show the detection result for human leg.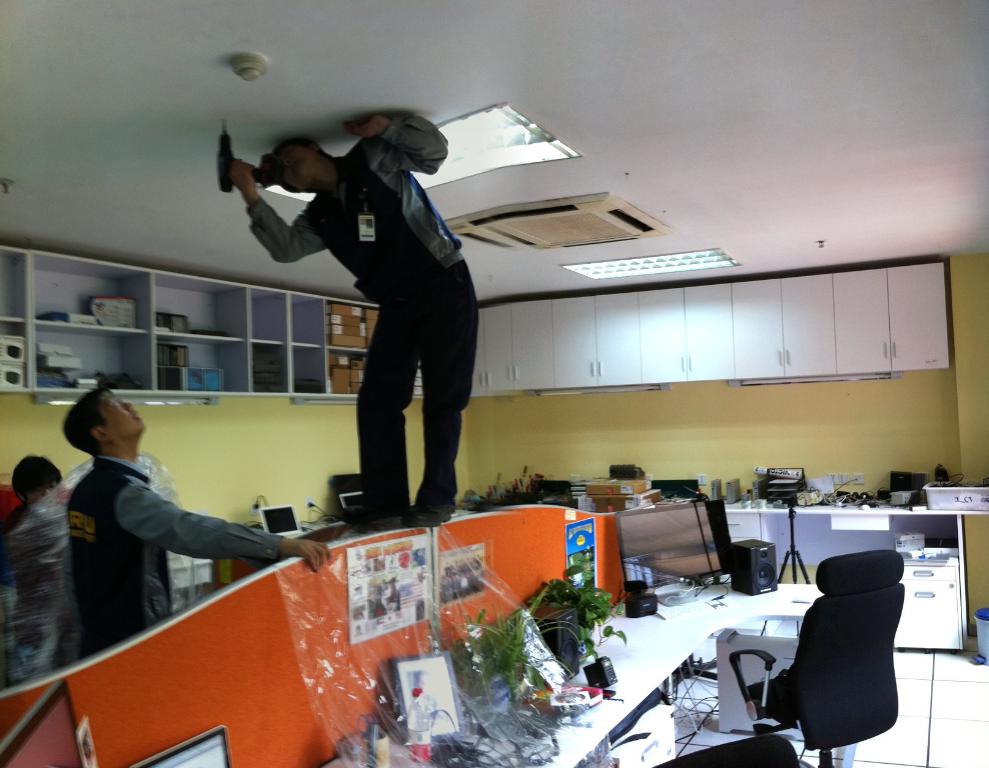
<region>359, 299, 416, 524</region>.
